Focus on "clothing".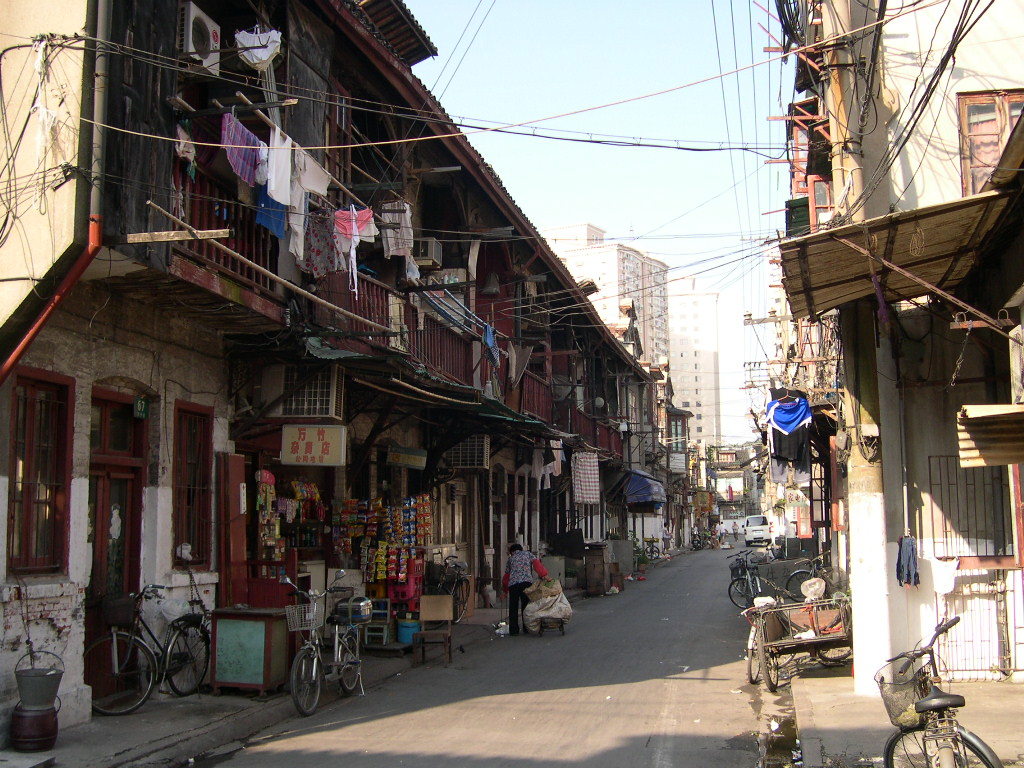
Focused at [left=375, top=202, right=413, bottom=256].
